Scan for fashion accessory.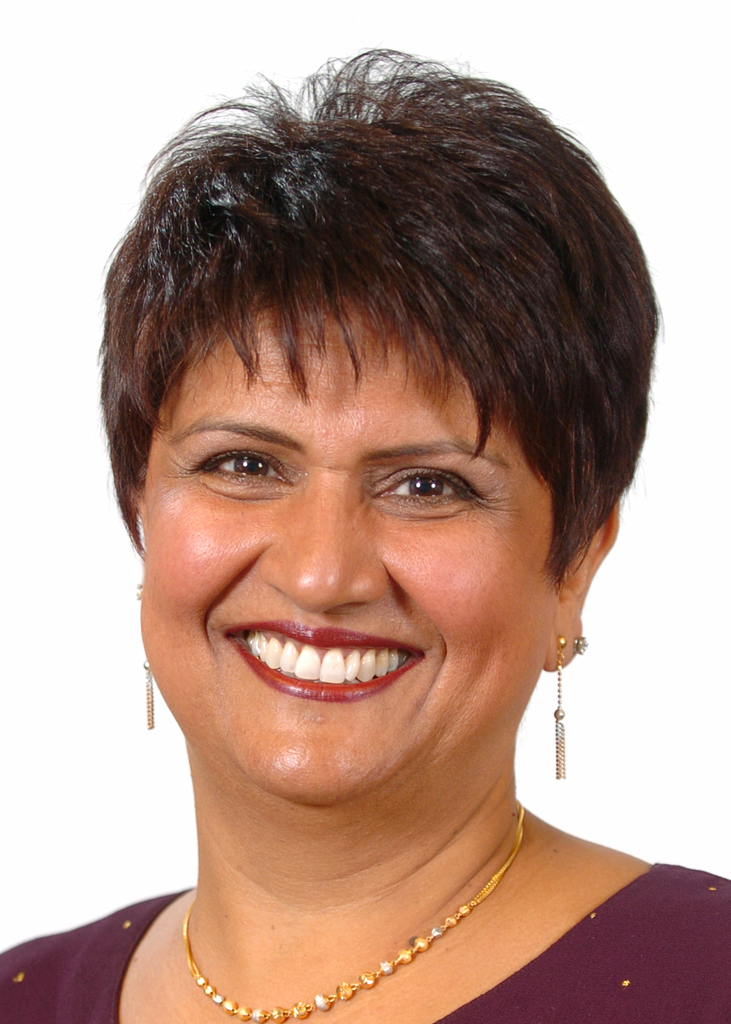
Scan result: (573, 632, 589, 652).
